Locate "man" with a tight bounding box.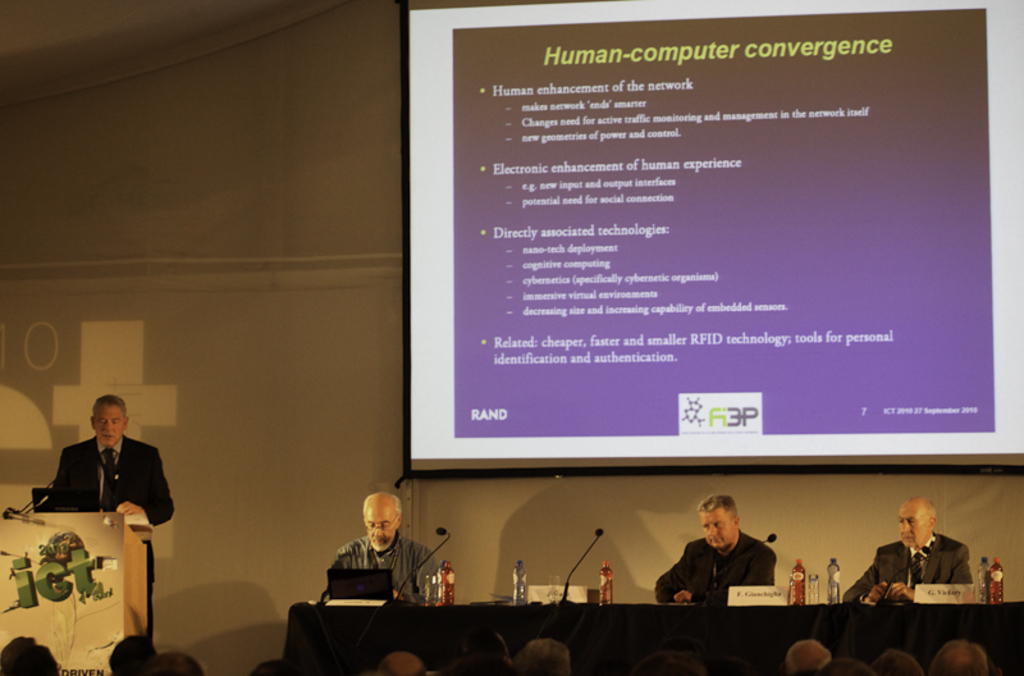
left=374, top=654, right=424, bottom=675.
